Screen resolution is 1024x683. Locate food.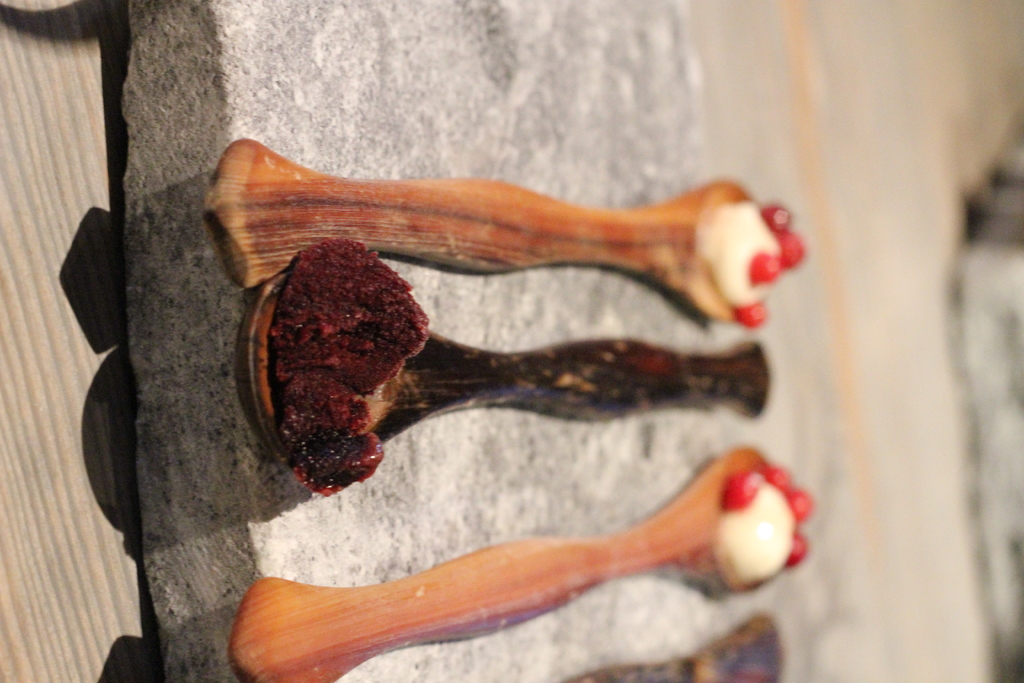
[left=723, top=463, right=816, bottom=585].
